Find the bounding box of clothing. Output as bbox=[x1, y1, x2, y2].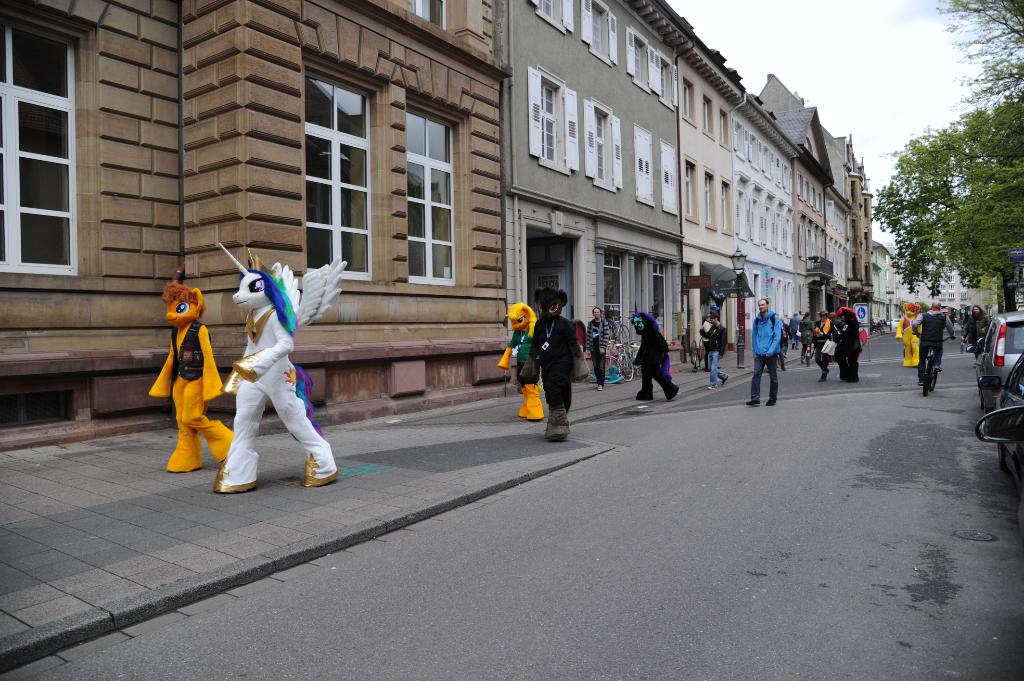
bbox=[628, 330, 677, 403].
